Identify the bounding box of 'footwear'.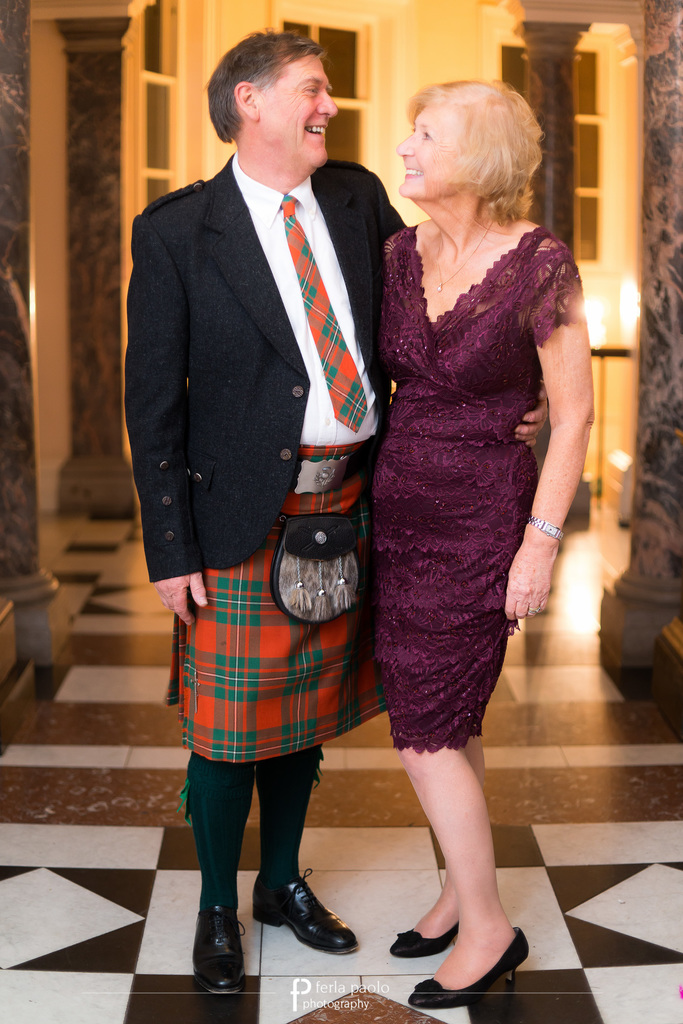
x1=191 y1=902 x2=247 y2=1002.
